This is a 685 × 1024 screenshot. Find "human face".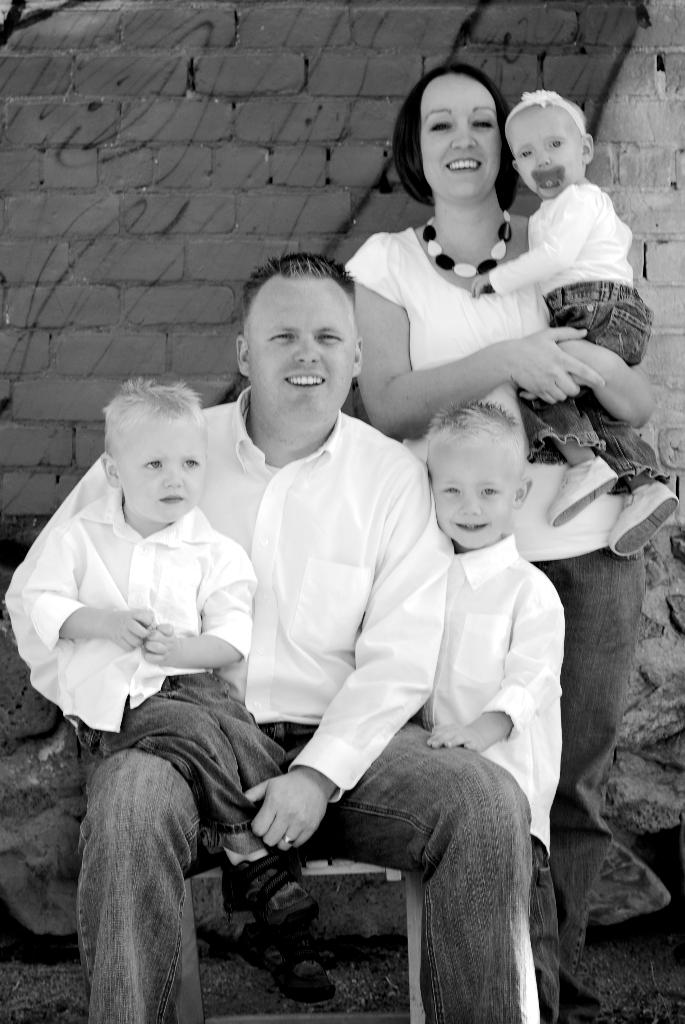
Bounding box: locate(431, 438, 516, 548).
